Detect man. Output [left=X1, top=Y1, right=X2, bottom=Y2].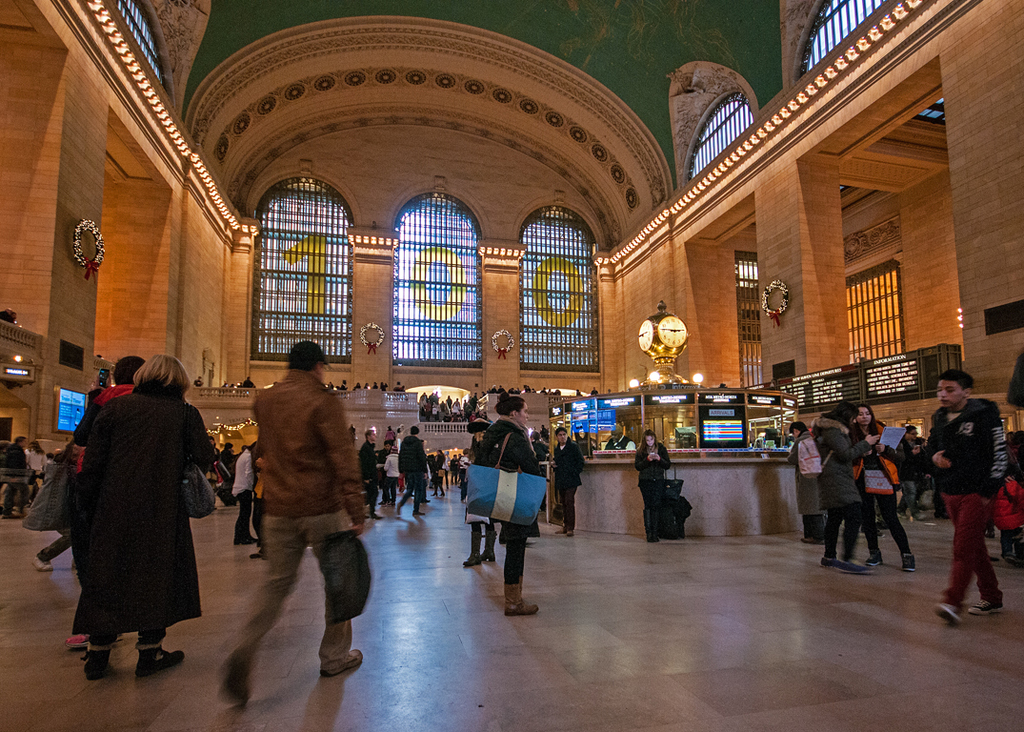
[left=219, top=444, right=242, bottom=498].
